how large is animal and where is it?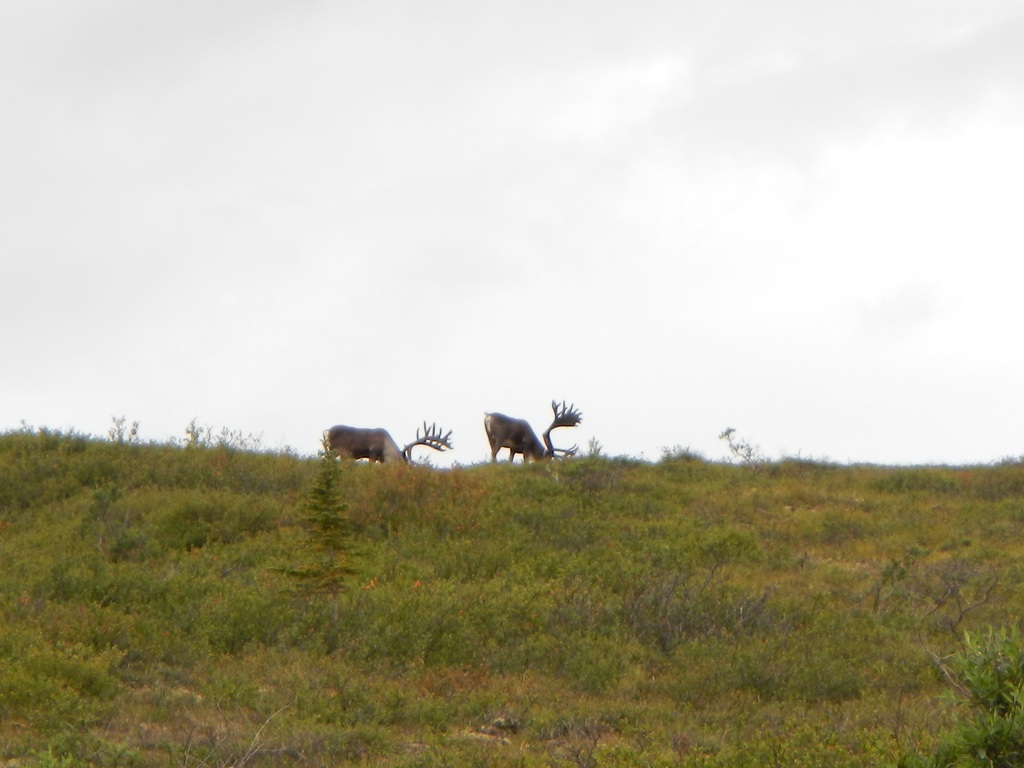
Bounding box: [left=484, top=397, right=582, bottom=465].
